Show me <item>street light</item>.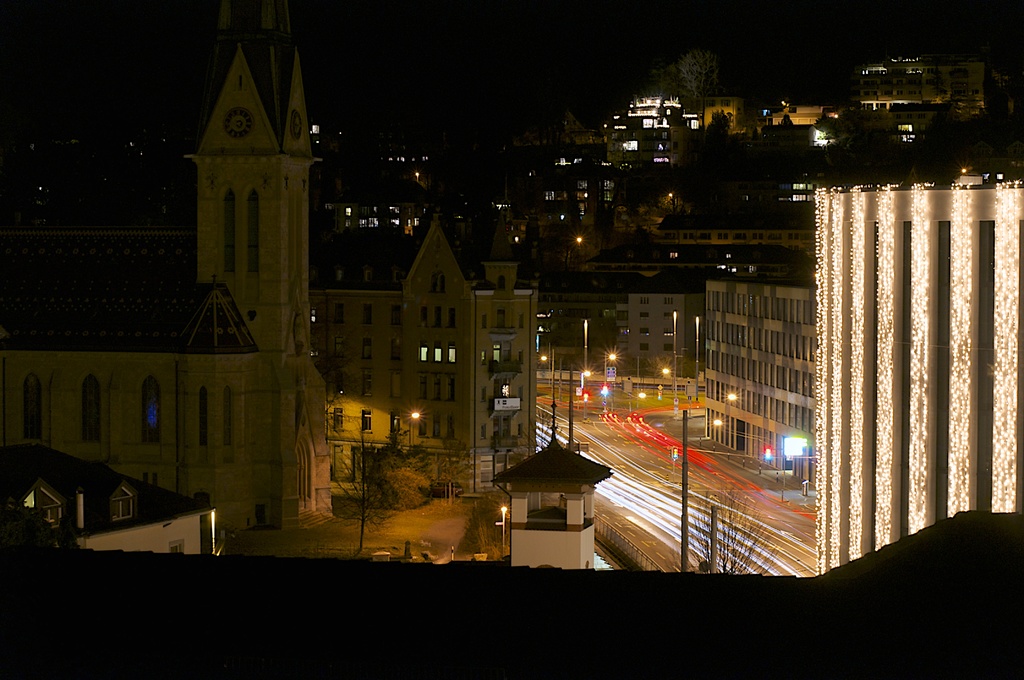
<item>street light</item> is here: locate(584, 317, 589, 372).
